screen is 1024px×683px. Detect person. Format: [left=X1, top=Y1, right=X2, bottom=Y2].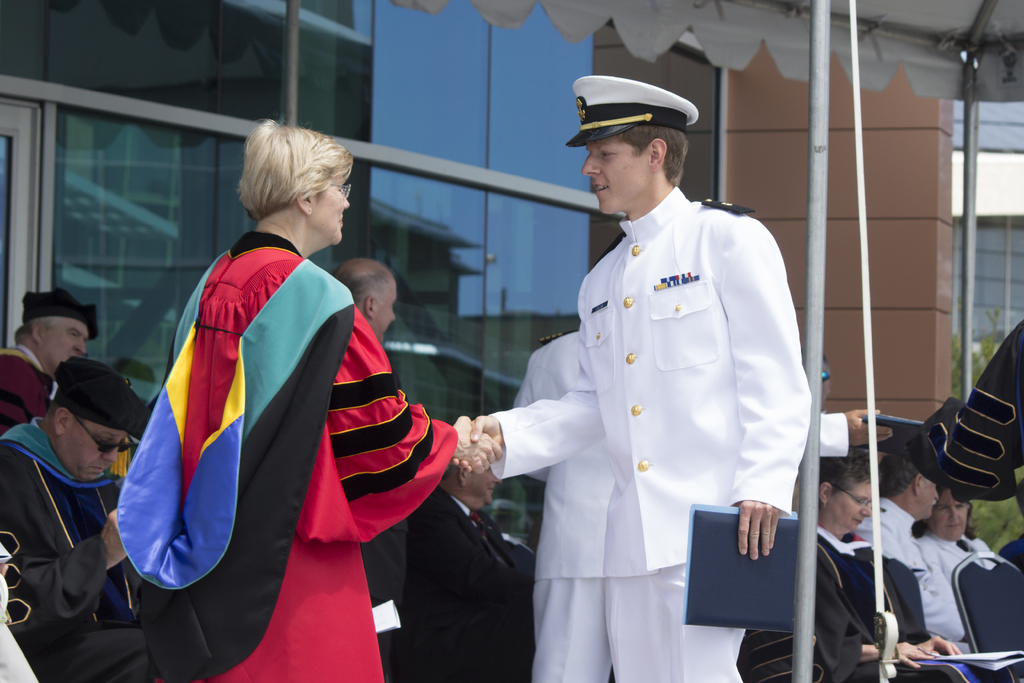
[left=923, top=493, right=1002, bottom=623].
